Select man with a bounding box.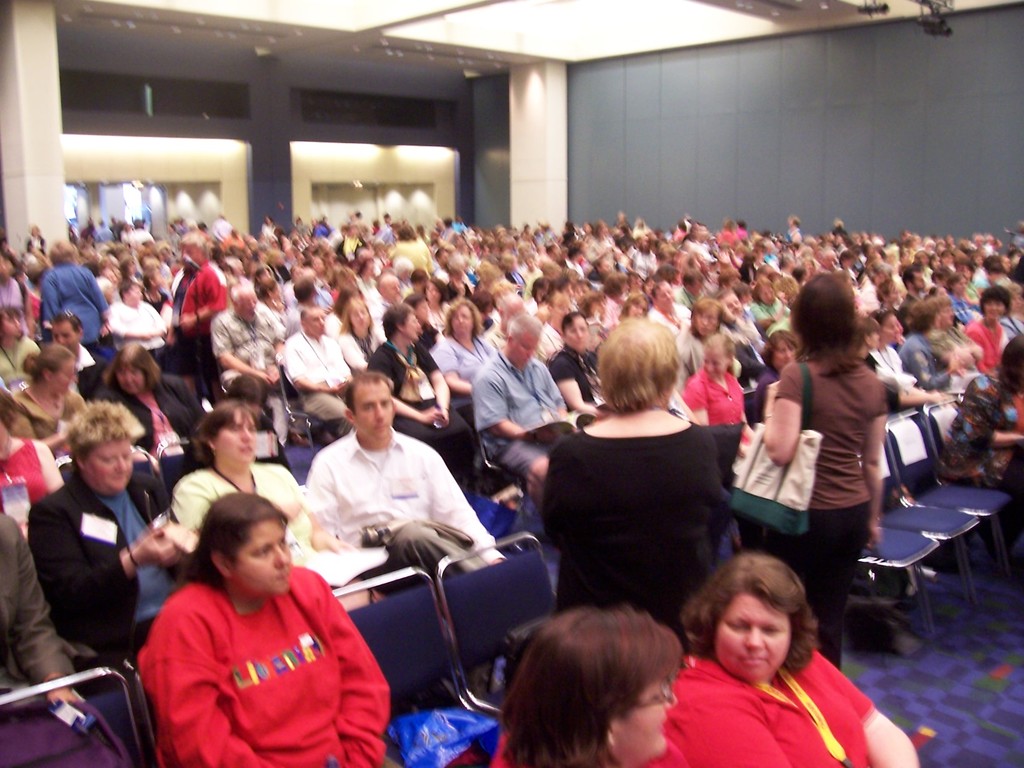
rect(138, 495, 411, 767).
